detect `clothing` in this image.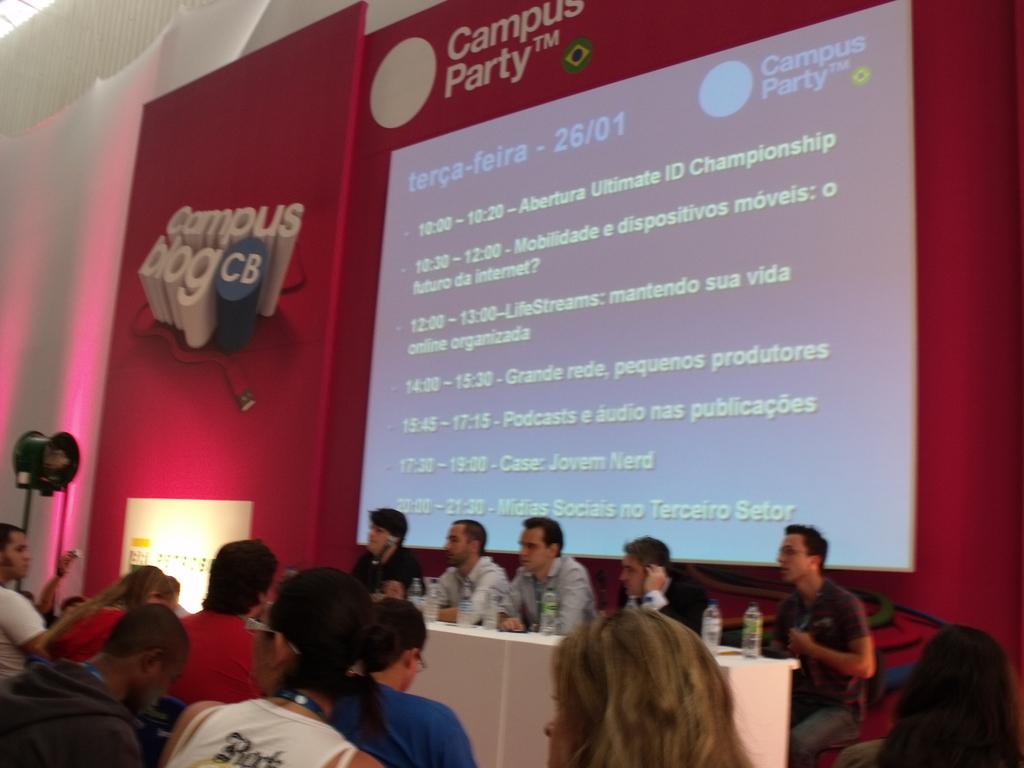
Detection: crop(768, 585, 877, 767).
